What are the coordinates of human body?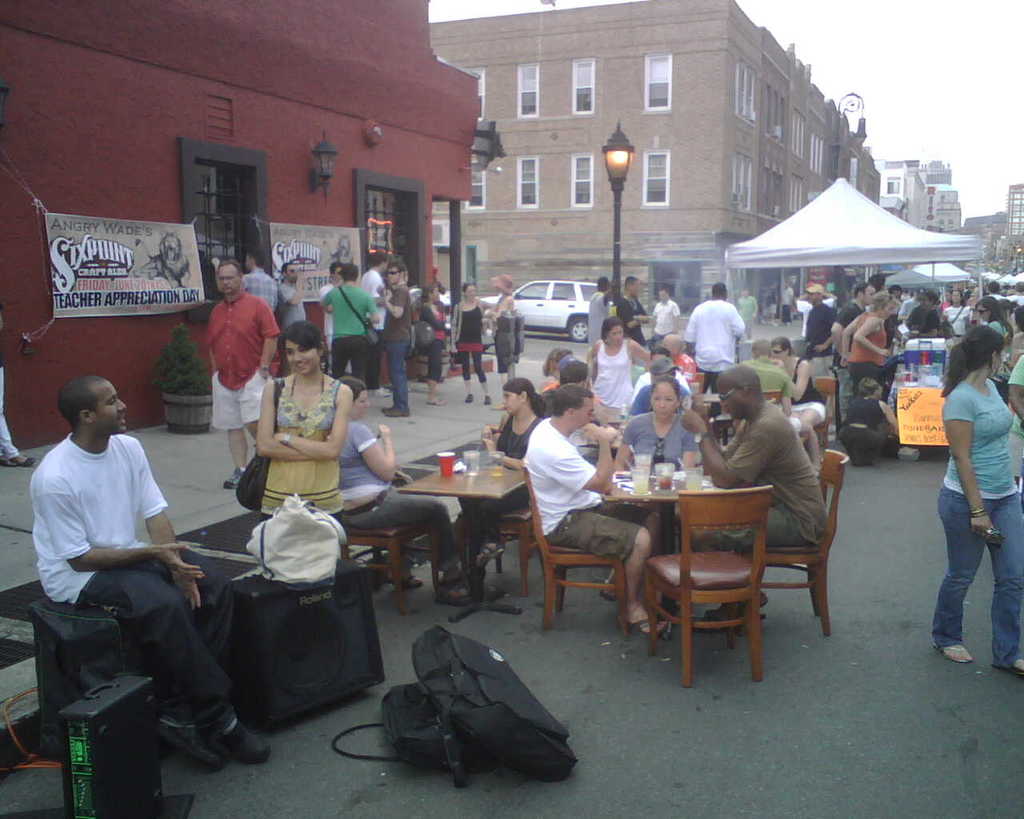
x1=850 y1=311 x2=886 y2=382.
